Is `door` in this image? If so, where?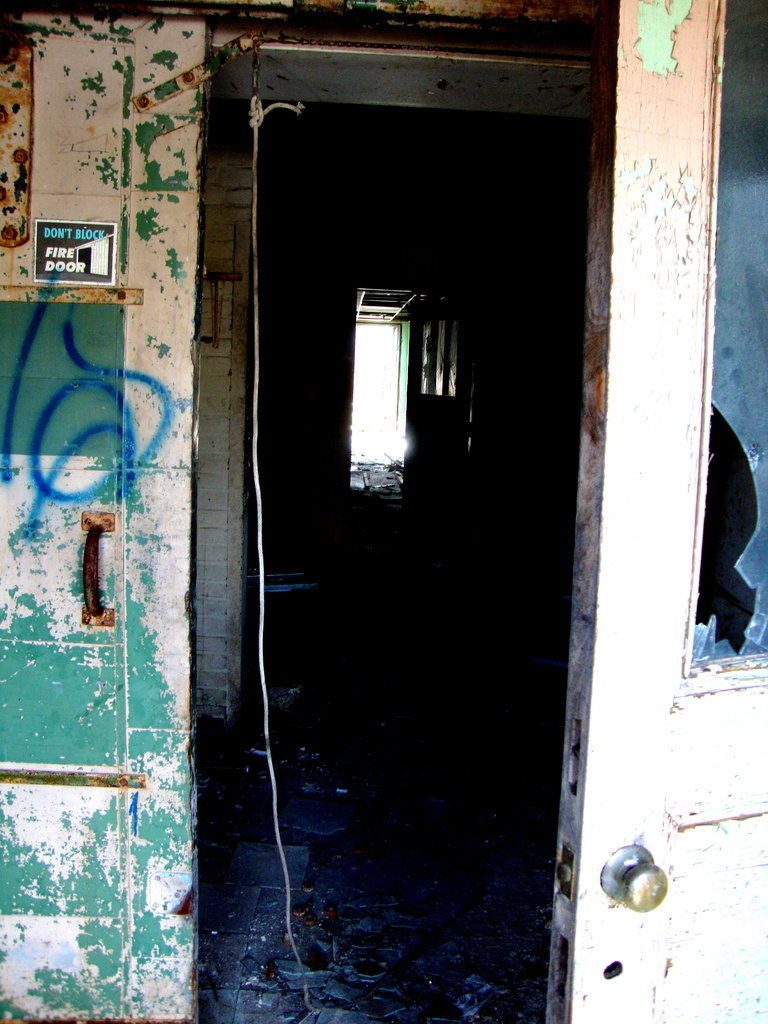
Yes, at {"left": 557, "top": 0, "right": 767, "bottom": 1023}.
